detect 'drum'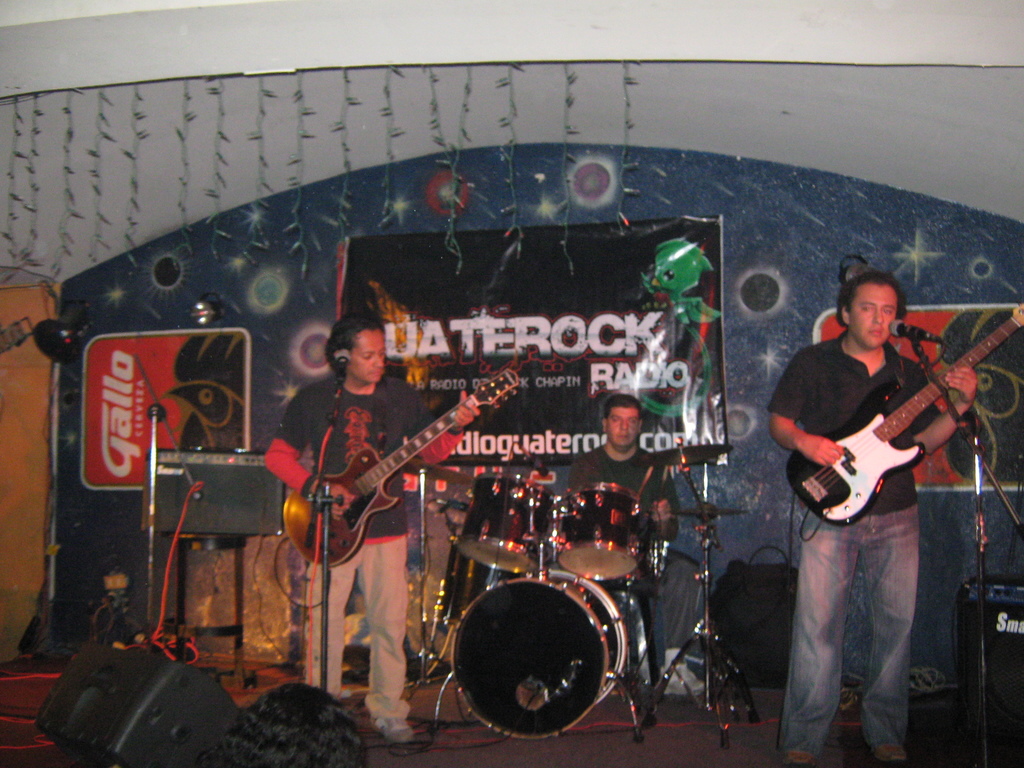
[left=555, top=481, right=644, bottom=578]
